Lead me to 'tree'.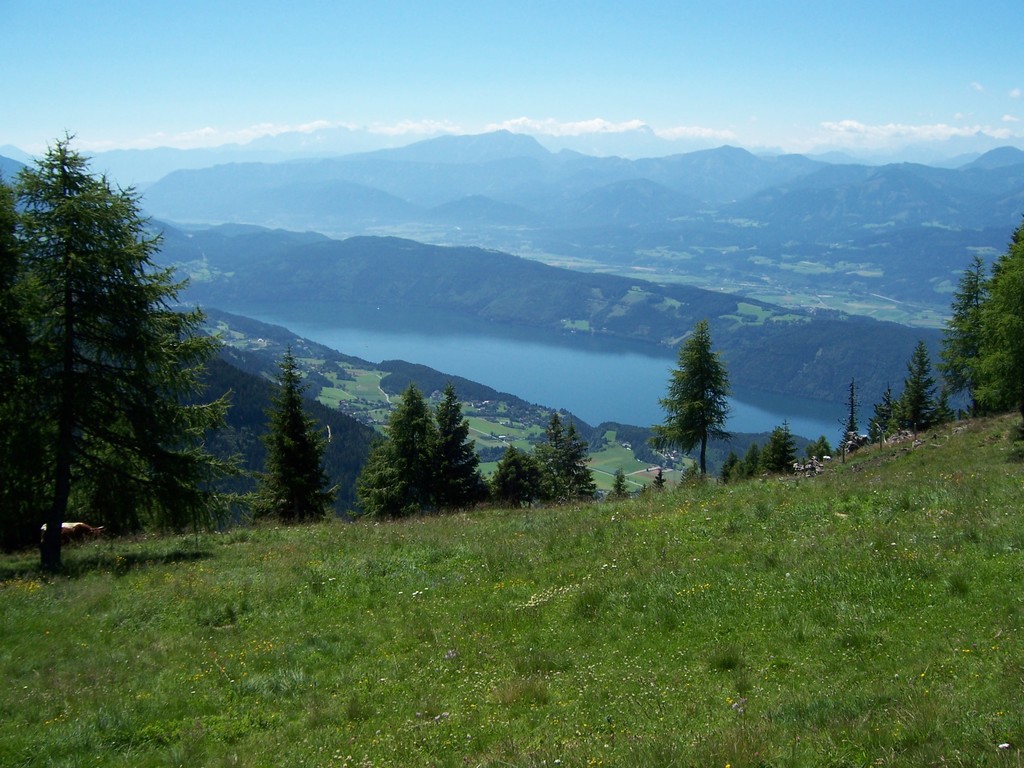
Lead to (left=259, top=341, right=341, bottom=526).
